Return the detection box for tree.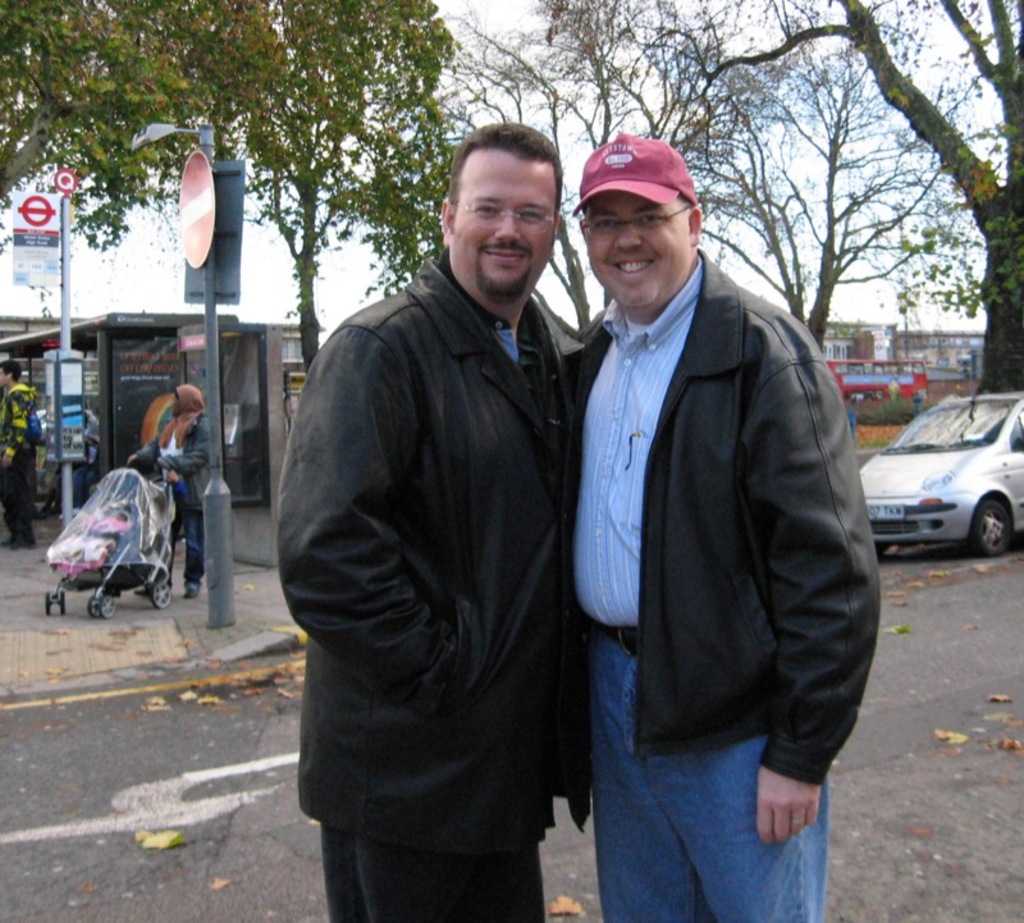
detection(196, 1, 458, 380).
